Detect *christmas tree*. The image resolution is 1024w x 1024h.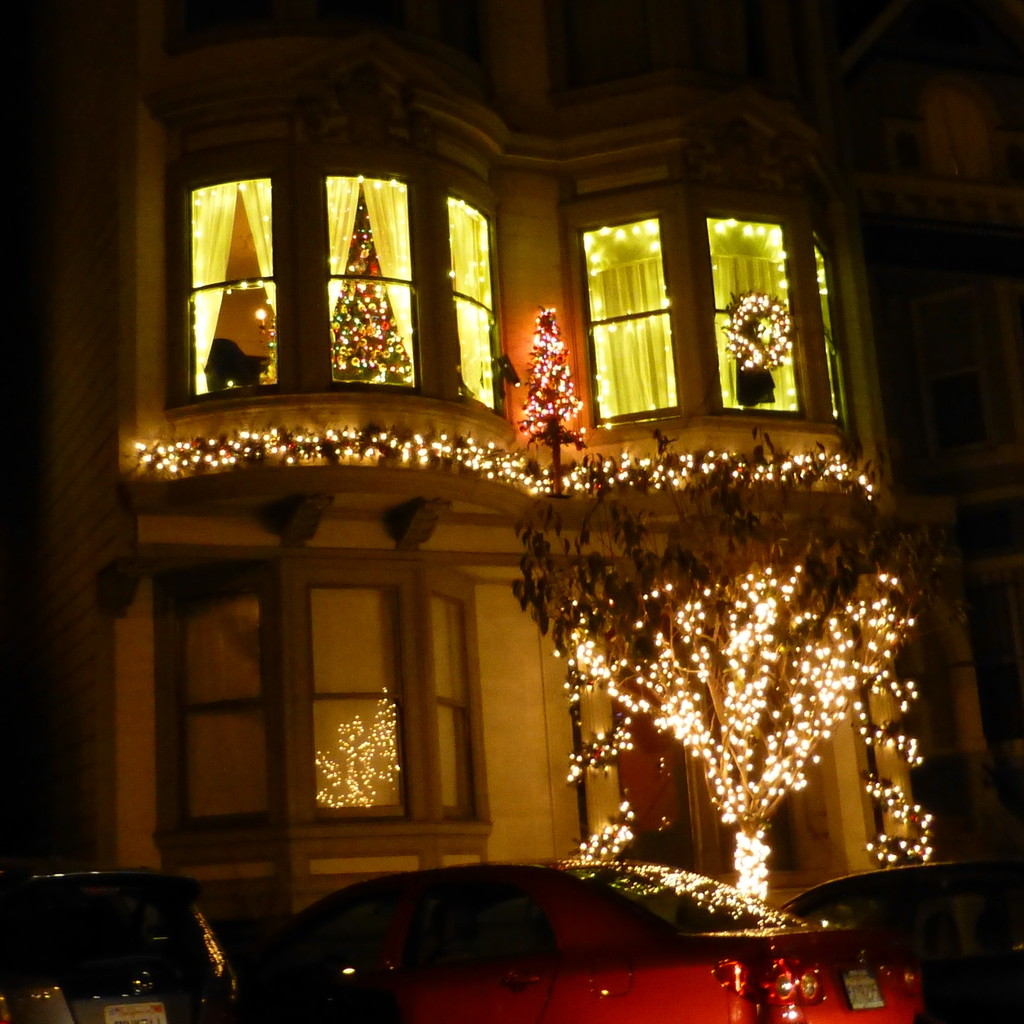
526, 301, 612, 490.
